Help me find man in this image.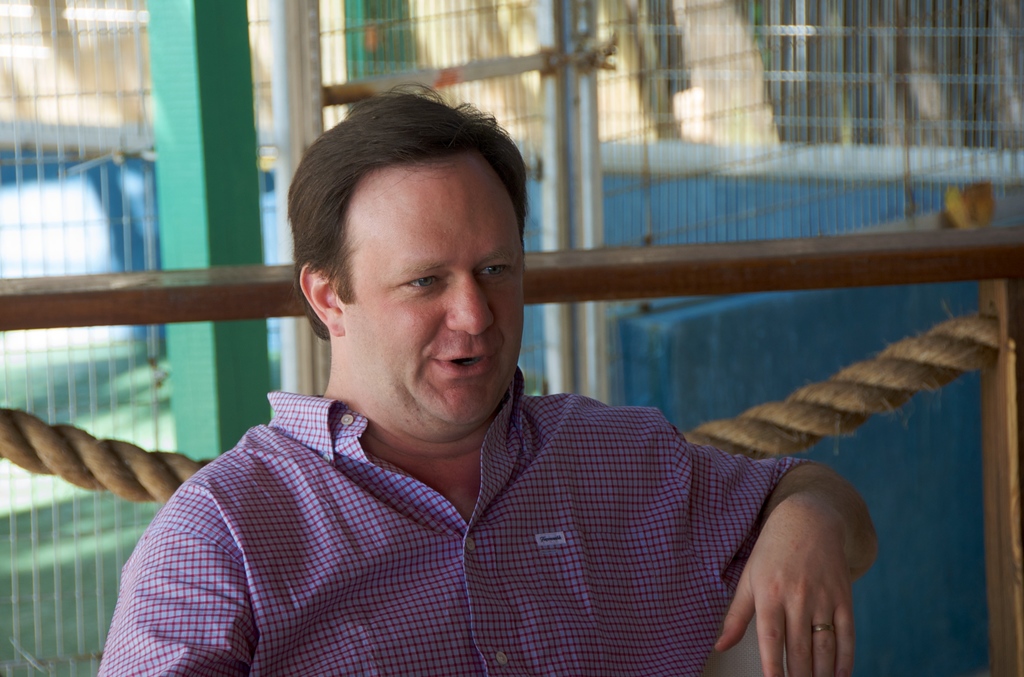
Found it: <box>110,116,865,635</box>.
